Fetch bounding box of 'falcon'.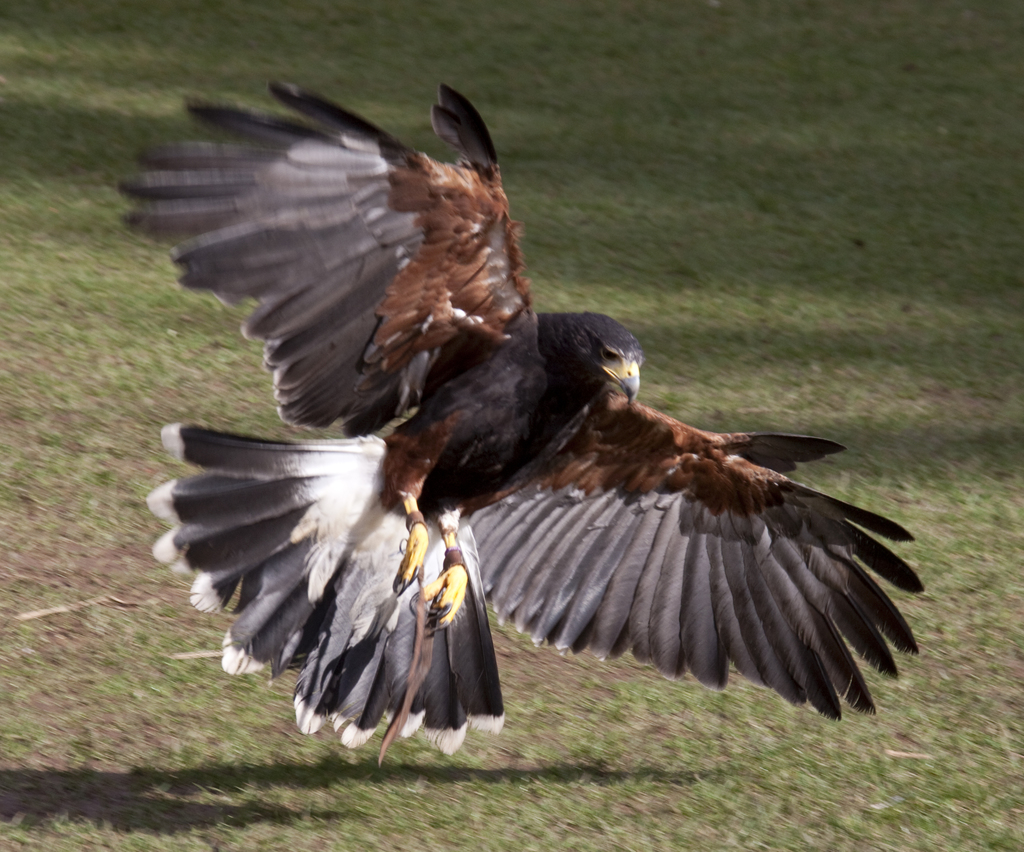
Bbox: <bbox>108, 63, 924, 765</bbox>.
